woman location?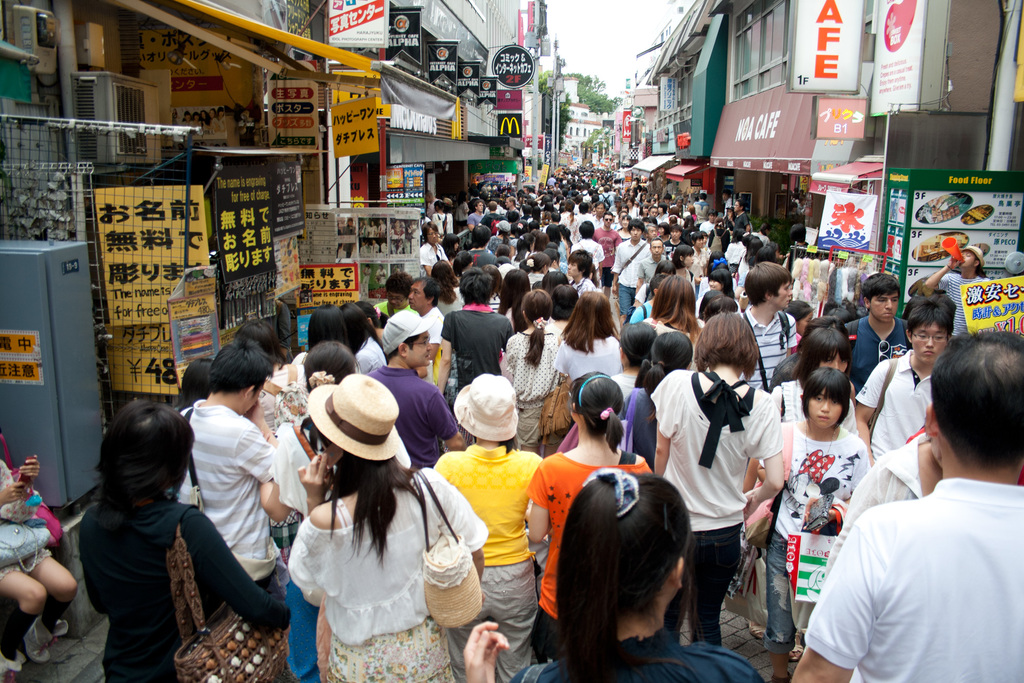
{"x1": 488, "y1": 218, "x2": 513, "y2": 252}
